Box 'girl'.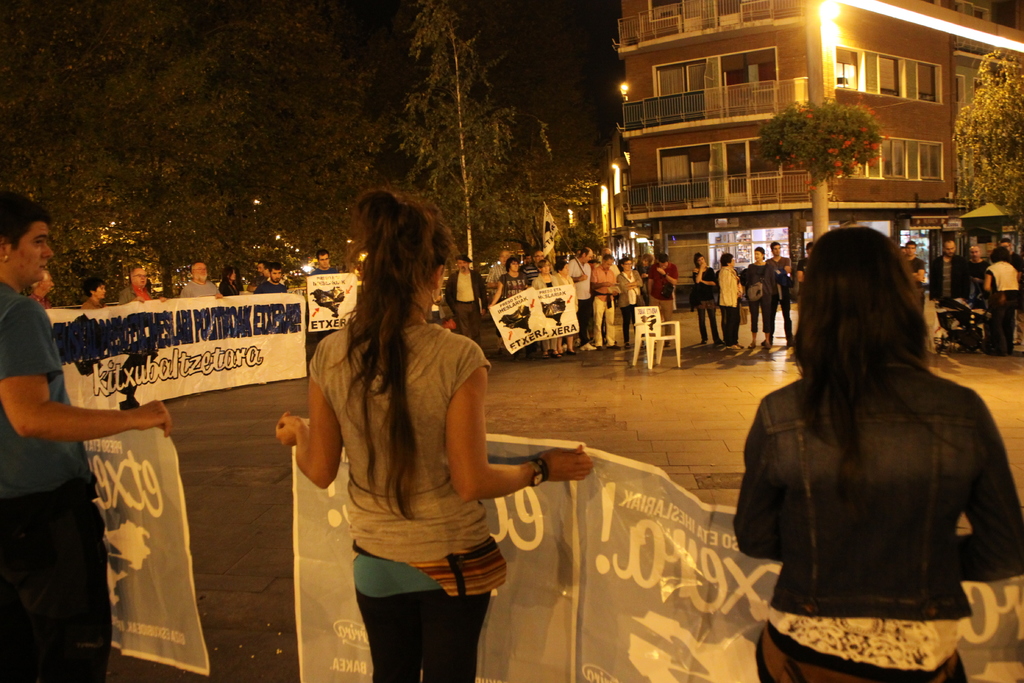
(left=77, top=274, right=120, bottom=309).
